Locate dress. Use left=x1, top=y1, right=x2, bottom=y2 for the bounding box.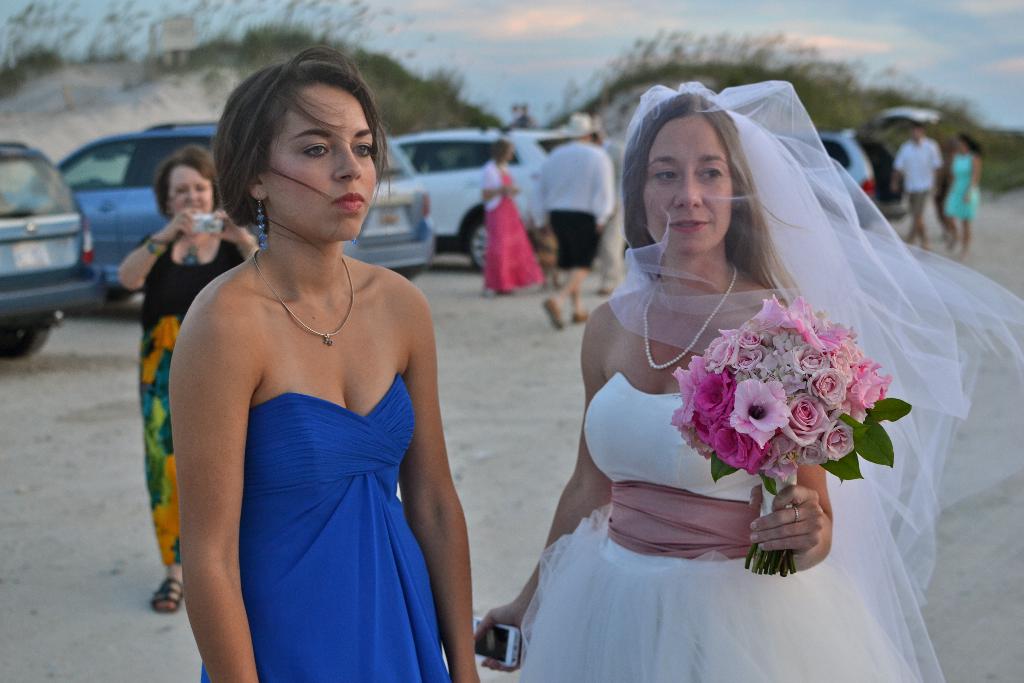
left=516, top=372, right=922, bottom=682.
